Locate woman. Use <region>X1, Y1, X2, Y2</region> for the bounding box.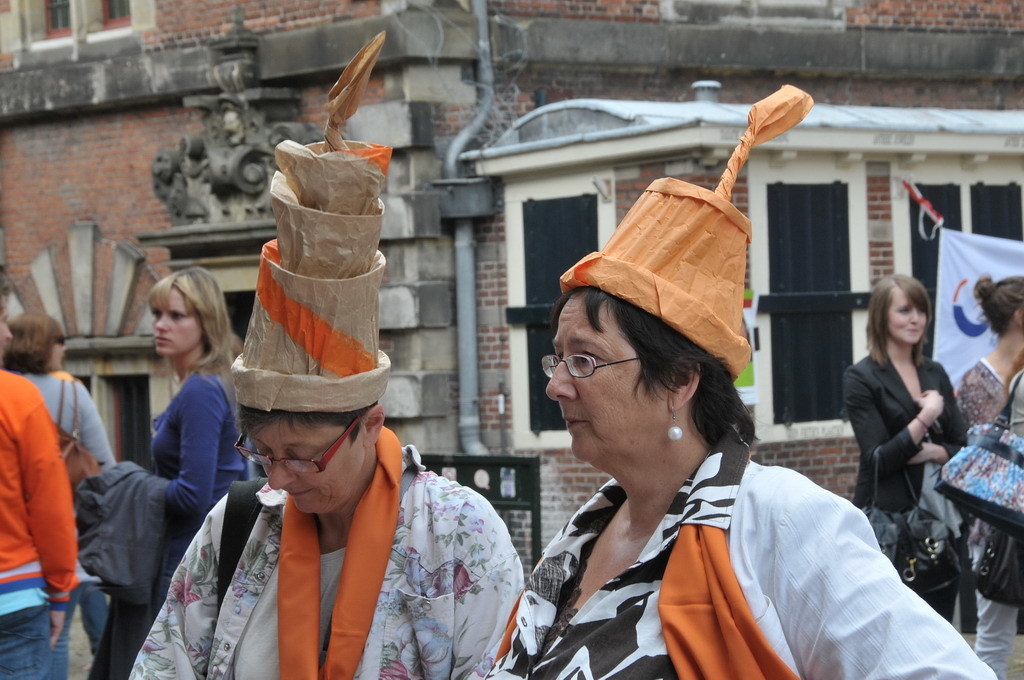
<region>2, 307, 114, 679</region>.
